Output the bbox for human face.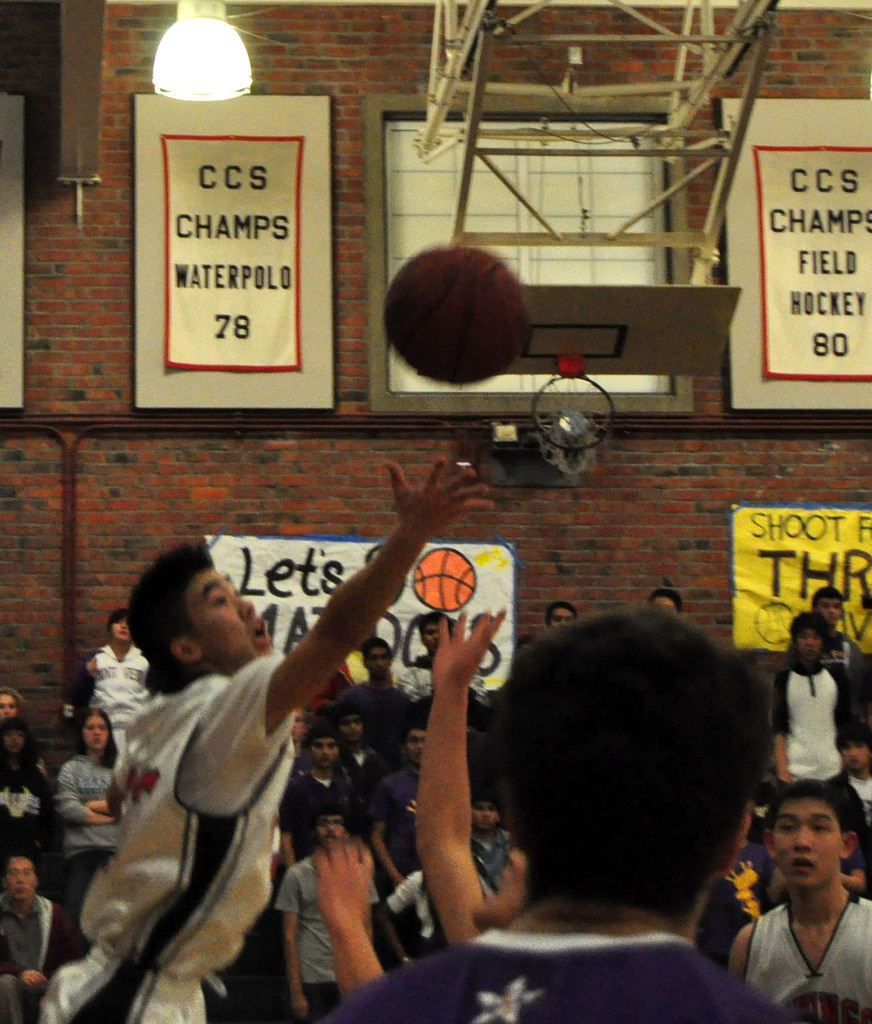
bbox=[796, 630, 824, 662].
